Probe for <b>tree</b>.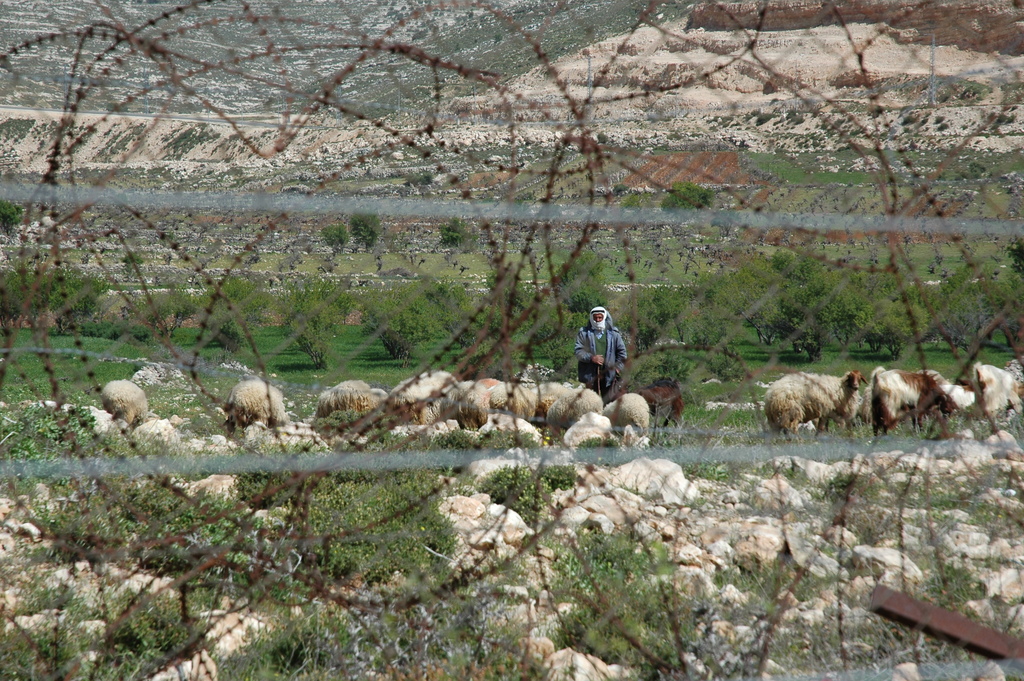
Probe result: rect(278, 276, 353, 370).
